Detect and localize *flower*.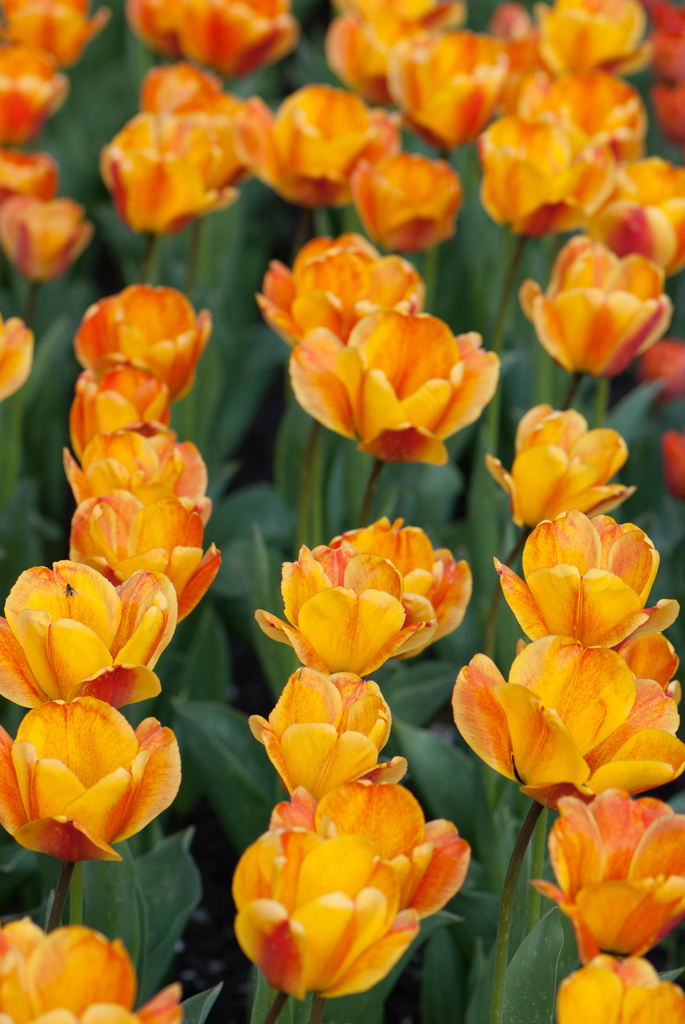
Localized at [484,404,634,541].
